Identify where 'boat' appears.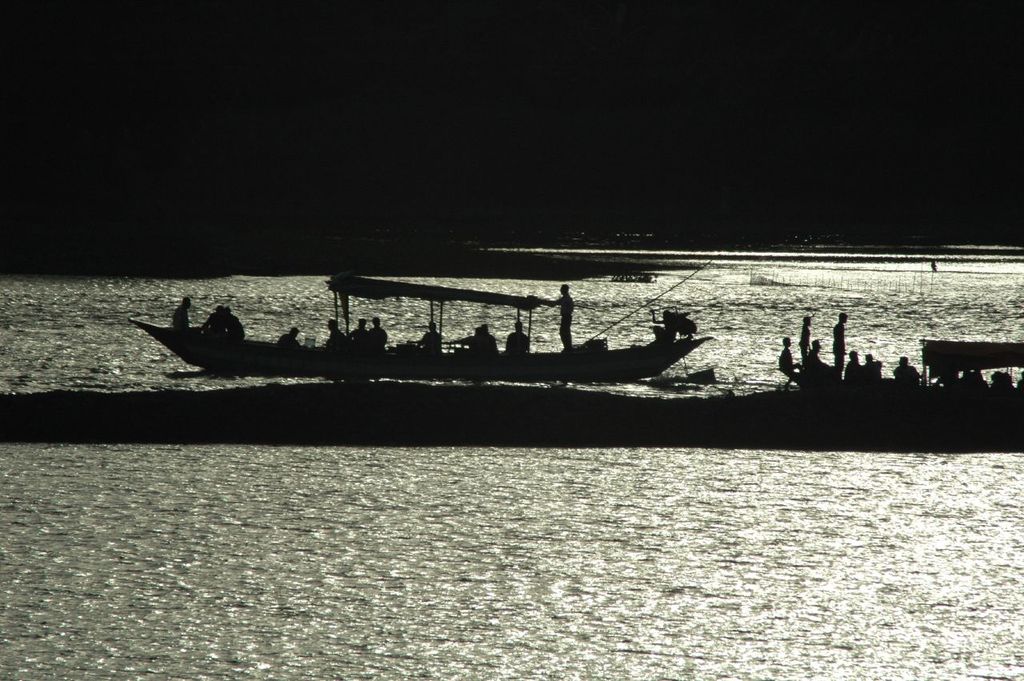
Appears at x1=746 y1=338 x2=1023 y2=407.
